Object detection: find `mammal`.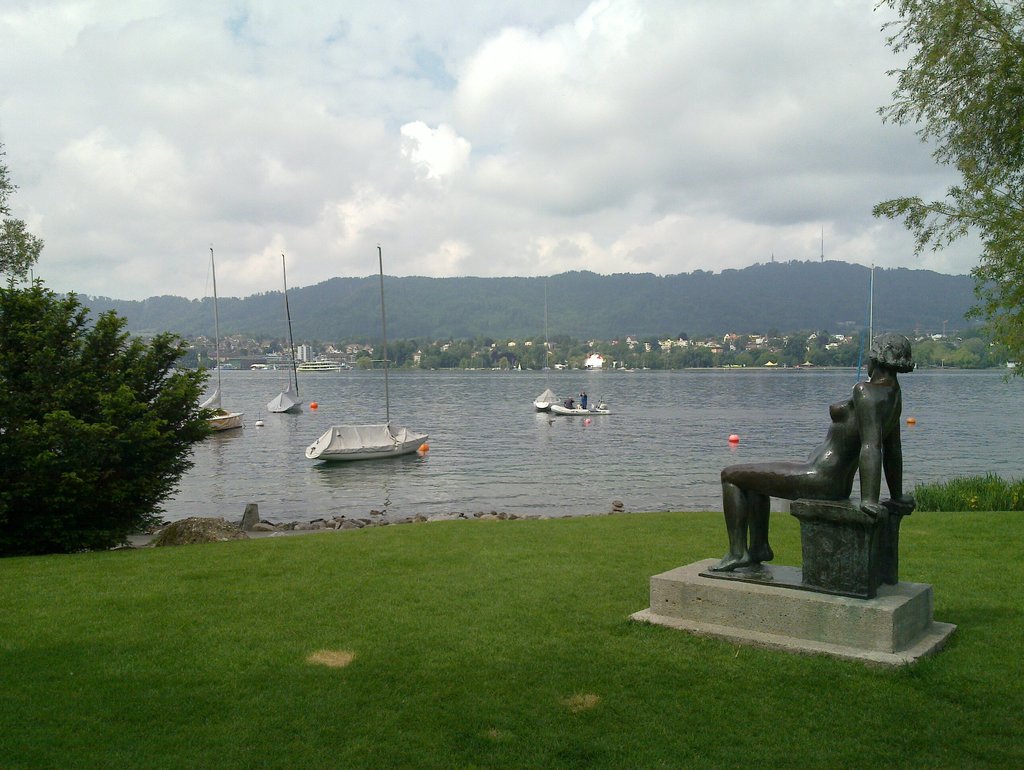
[left=563, top=396, right=574, bottom=412].
